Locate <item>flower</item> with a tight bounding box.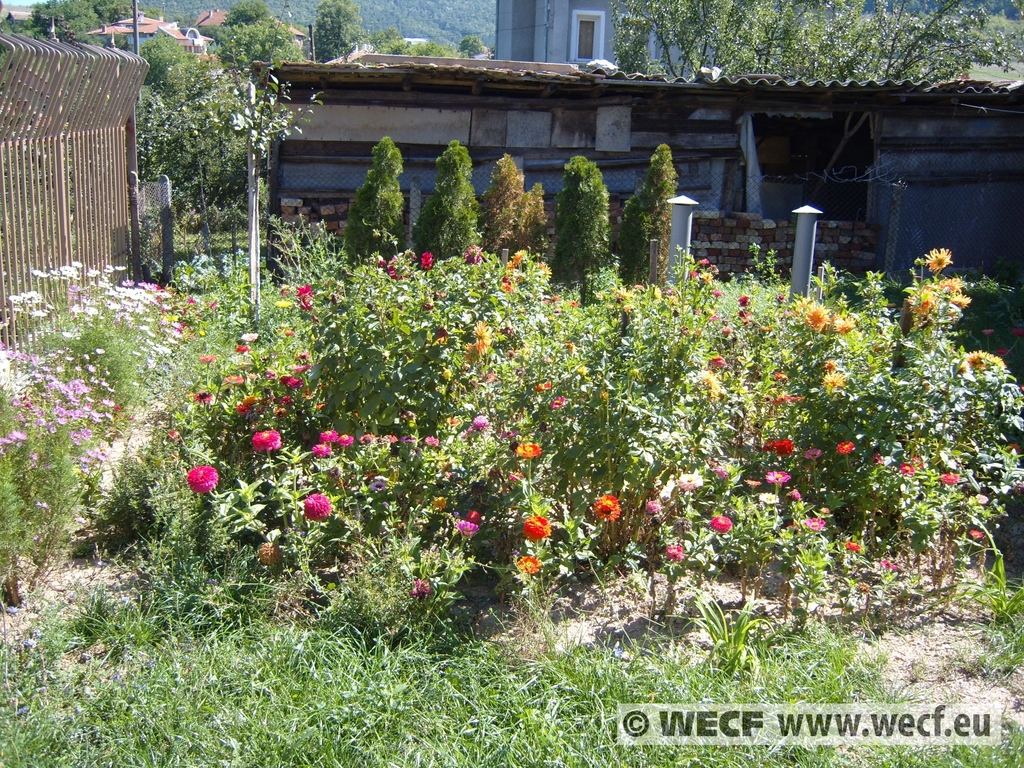
Rect(194, 388, 212, 404).
